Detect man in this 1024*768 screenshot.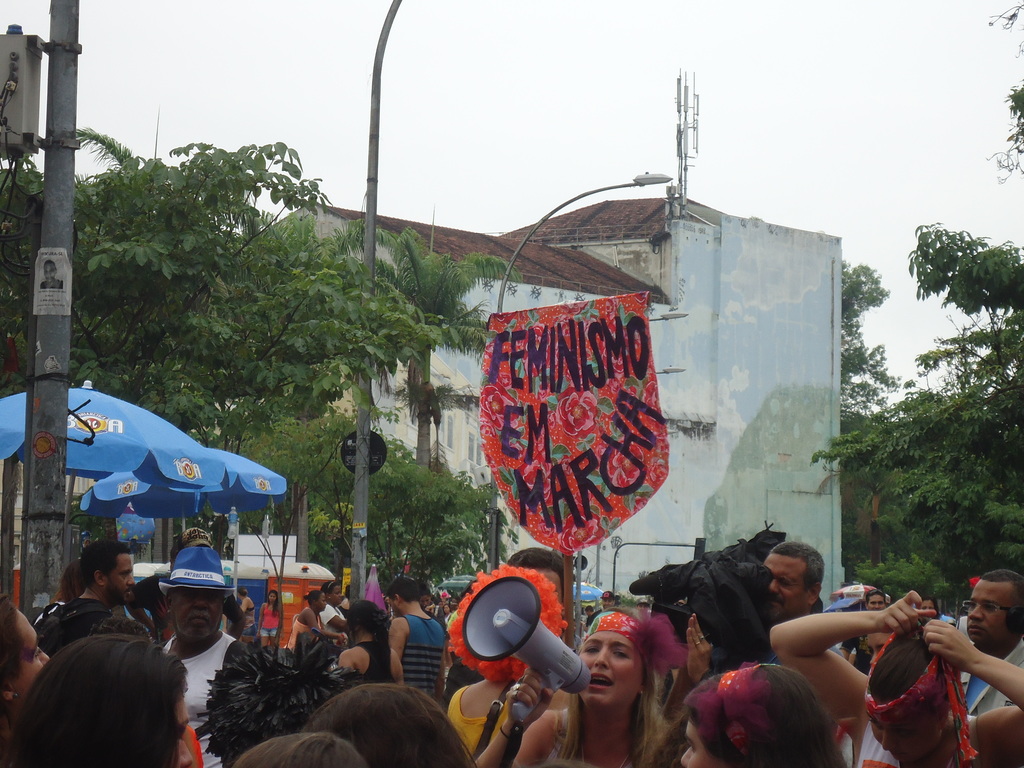
Detection: [x1=163, y1=545, x2=243, y2=767].
